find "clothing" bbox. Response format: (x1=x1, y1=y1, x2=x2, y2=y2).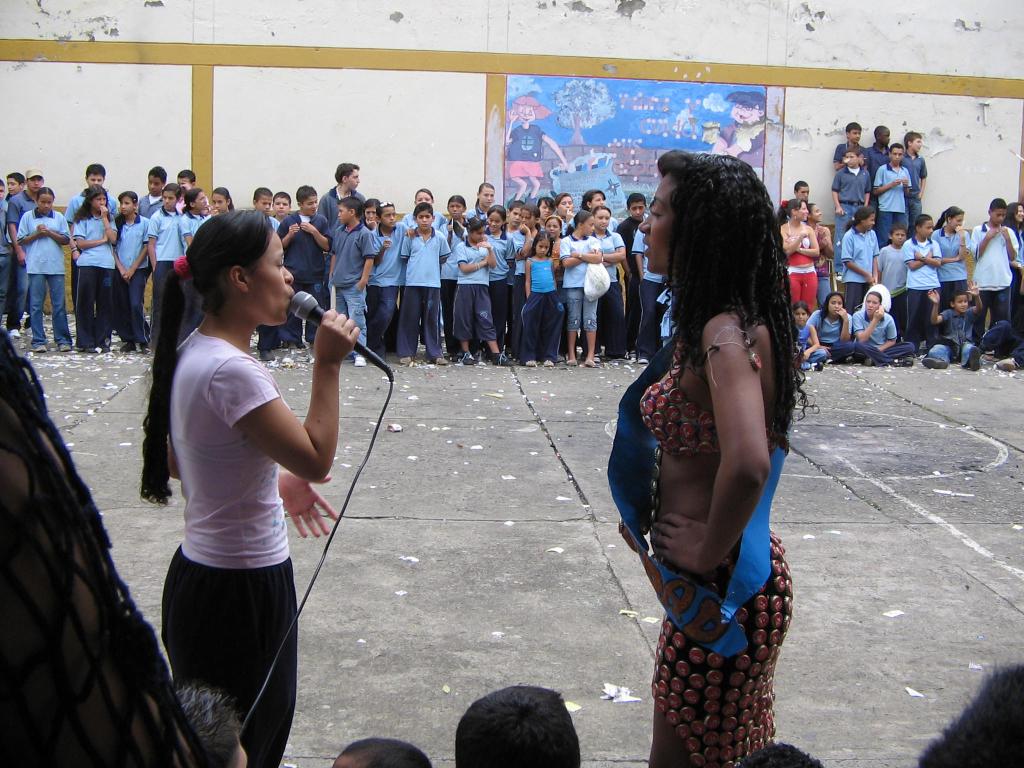
(x1=138, y1=188, x2=163, y2=221).
